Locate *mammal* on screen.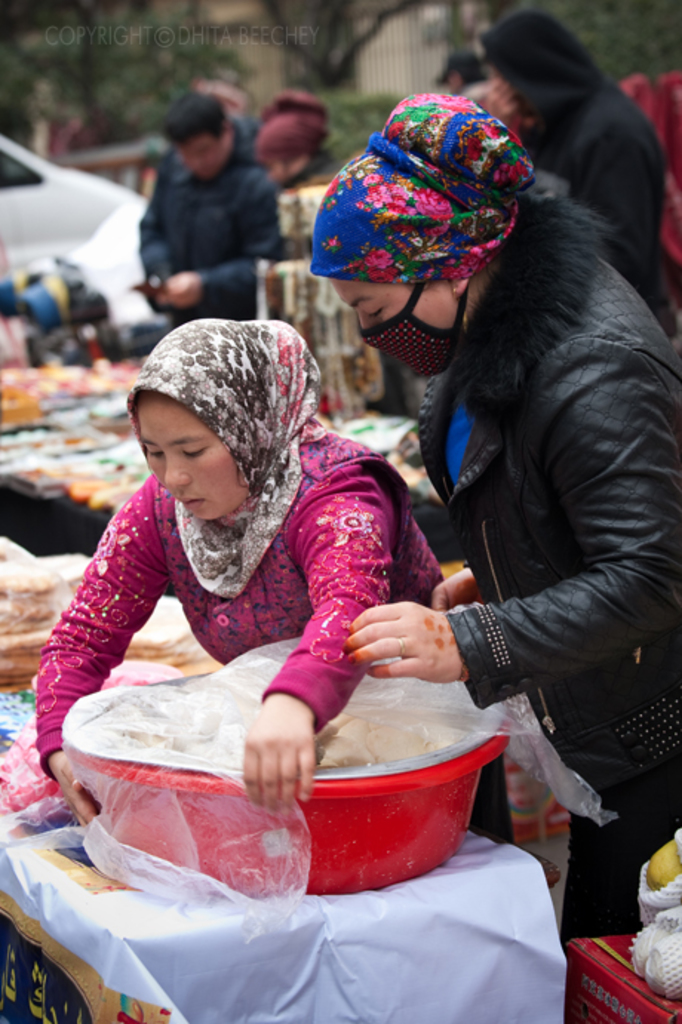
On screen at pyautogui.locateOnScreen(255, 84, 344, 185).
